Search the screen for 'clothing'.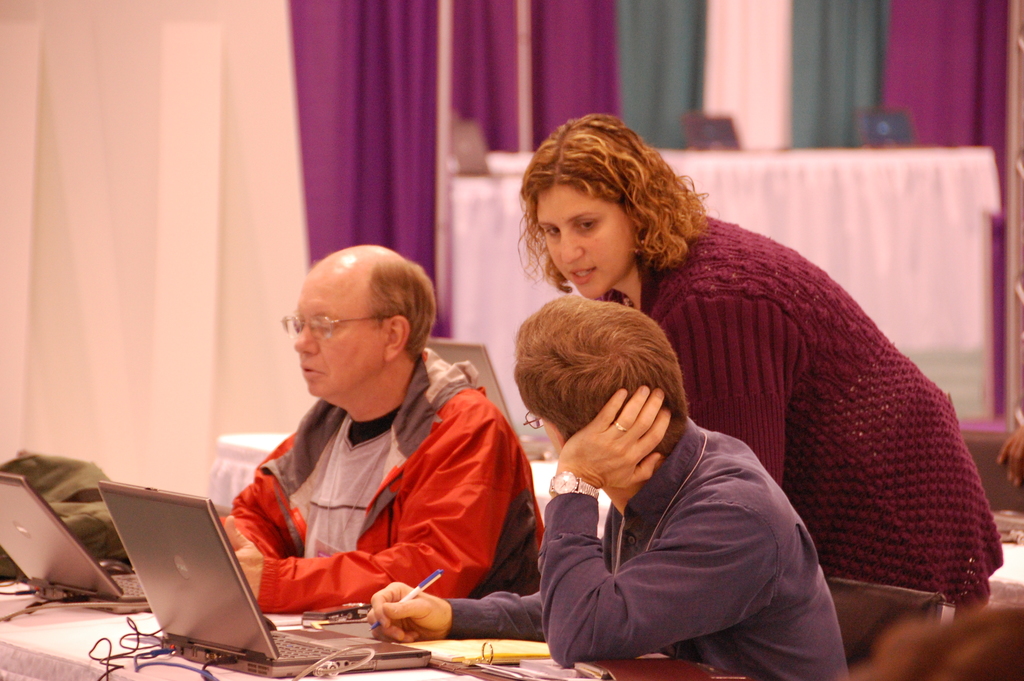
Found at bbox=[442, 415, 853, 680].
